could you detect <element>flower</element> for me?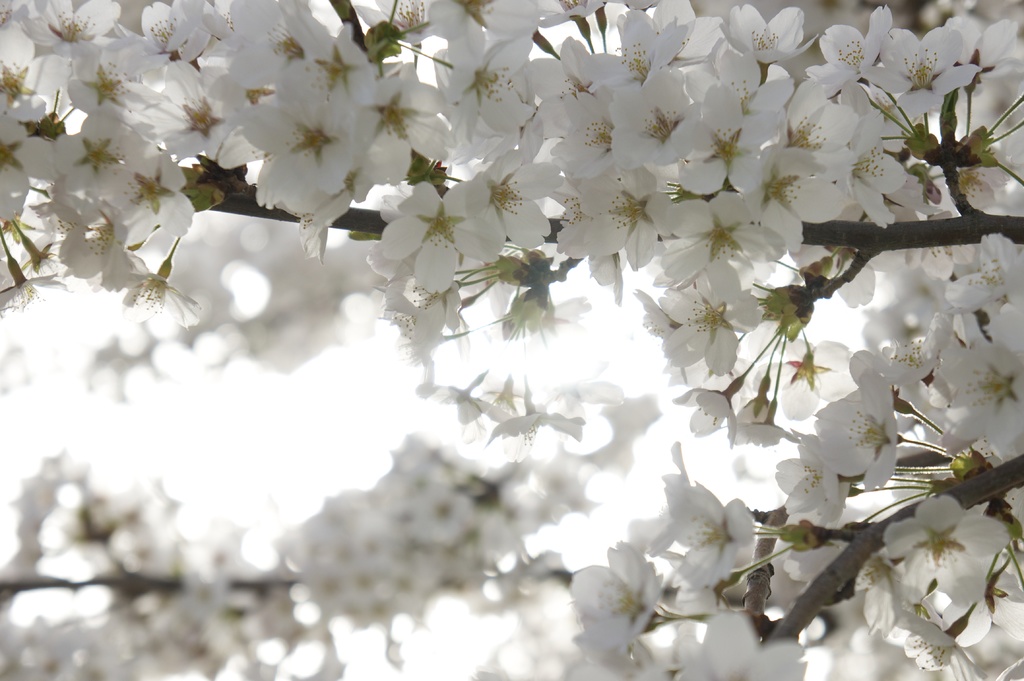
Detection result: pyautogui.locateOnScreen(567, 544, 669, 649).
